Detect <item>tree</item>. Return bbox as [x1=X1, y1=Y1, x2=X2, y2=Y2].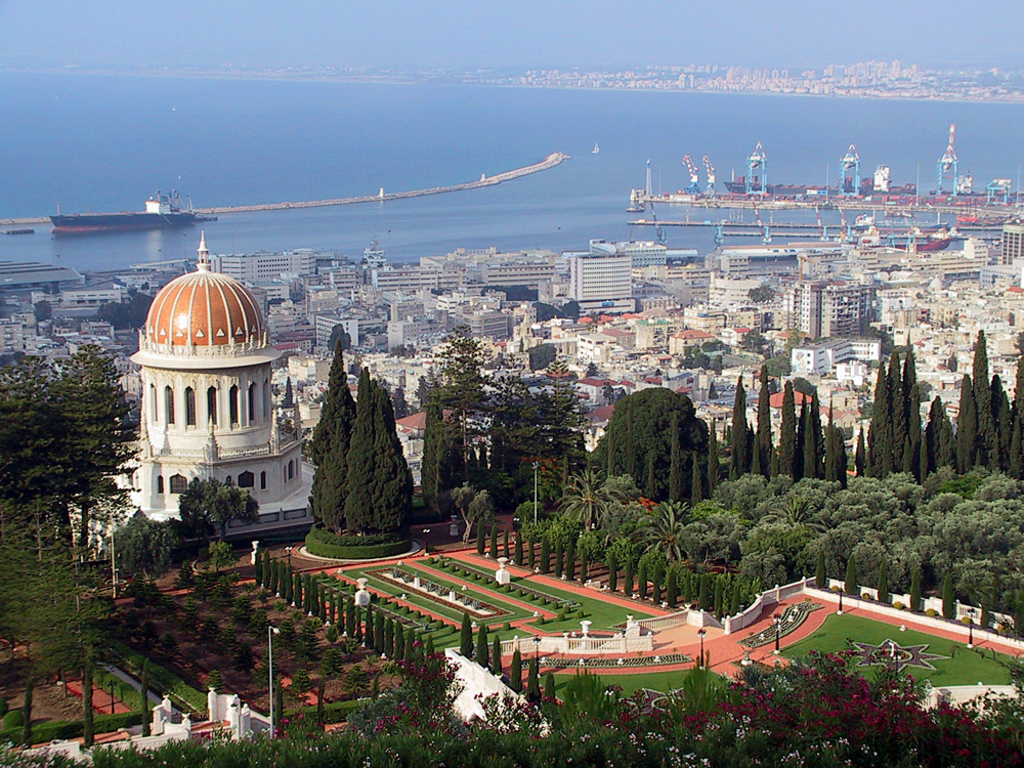
[x1=462, y1=613, x2=473, y2=659].
